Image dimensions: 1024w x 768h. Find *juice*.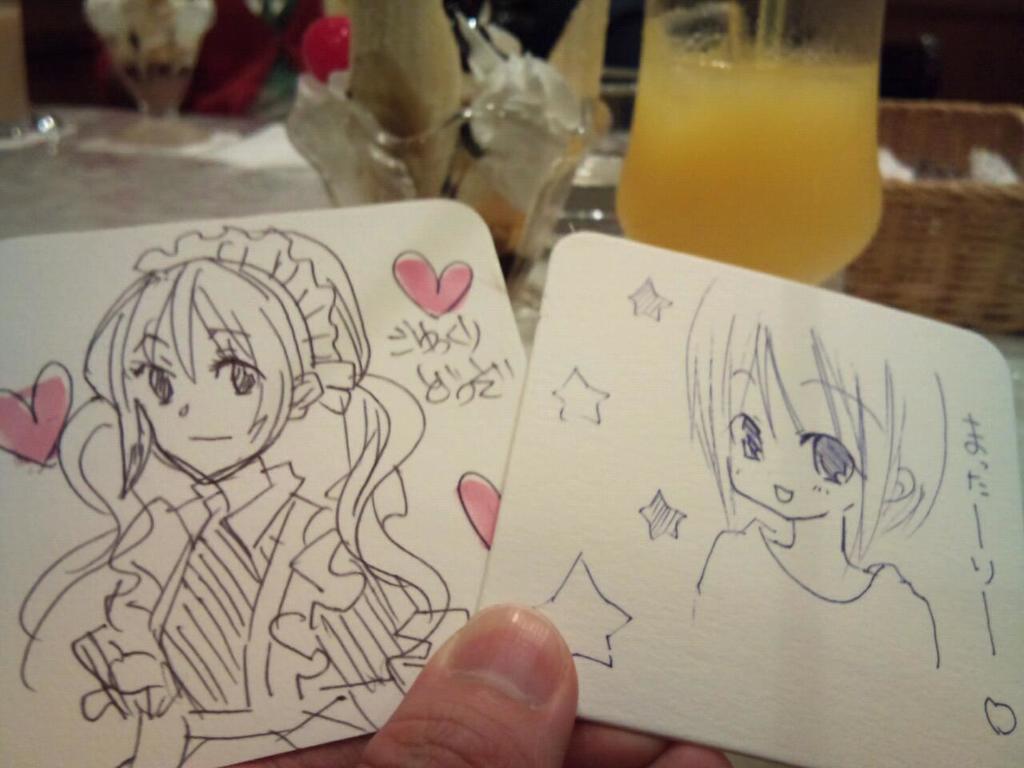
606 6 901 294.
